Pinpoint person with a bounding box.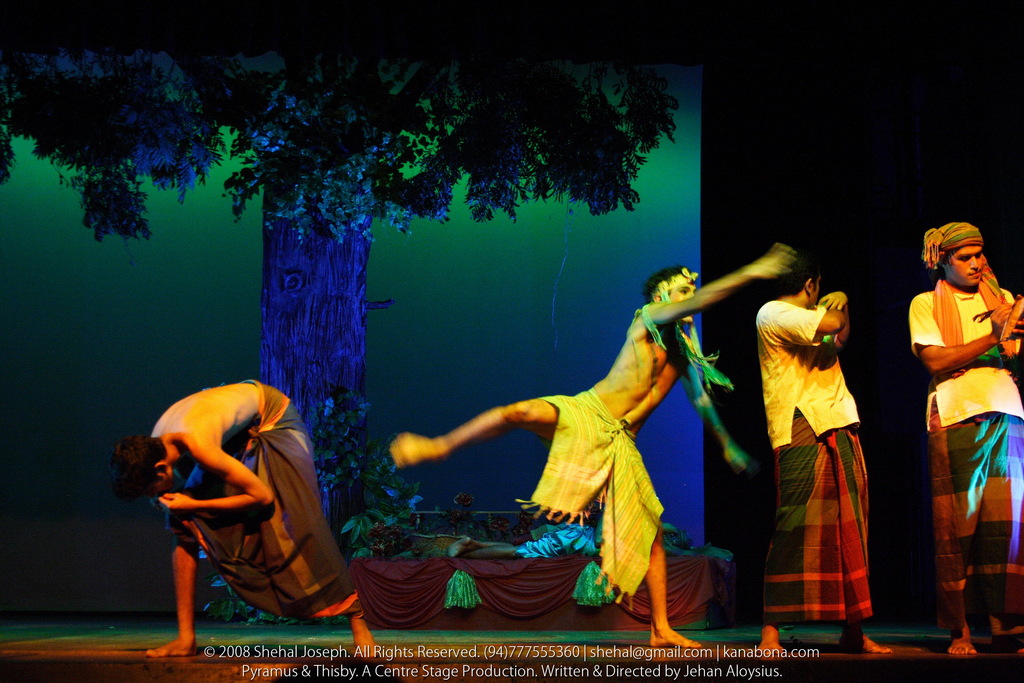
l=388, t=259, r=795, b=645.
